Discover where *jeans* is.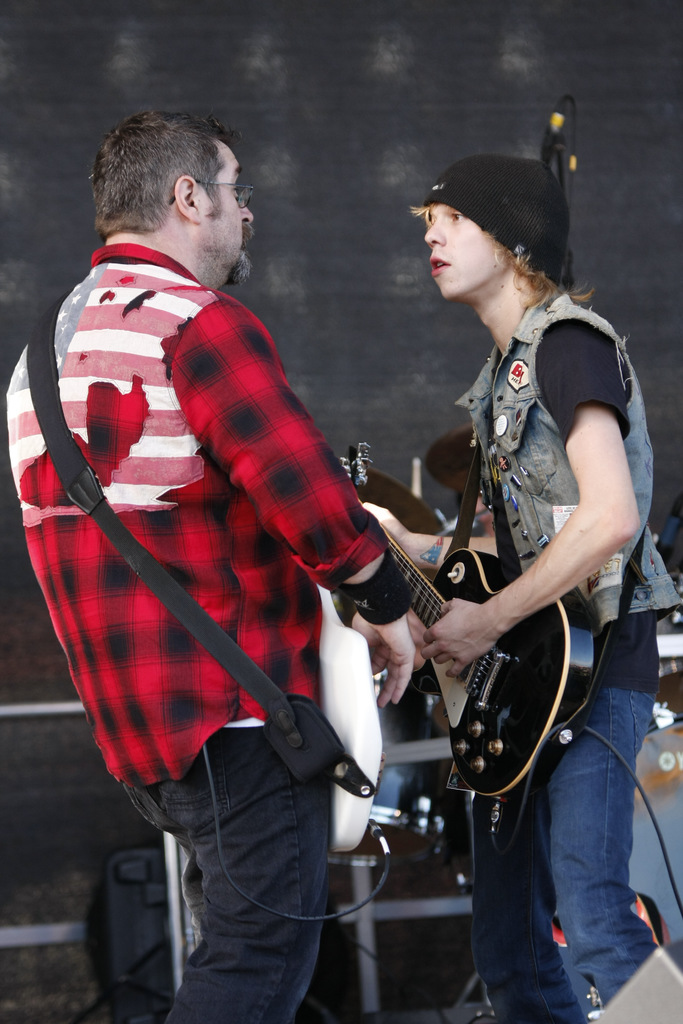
Discovered at 470, 673, 656, 1023.
